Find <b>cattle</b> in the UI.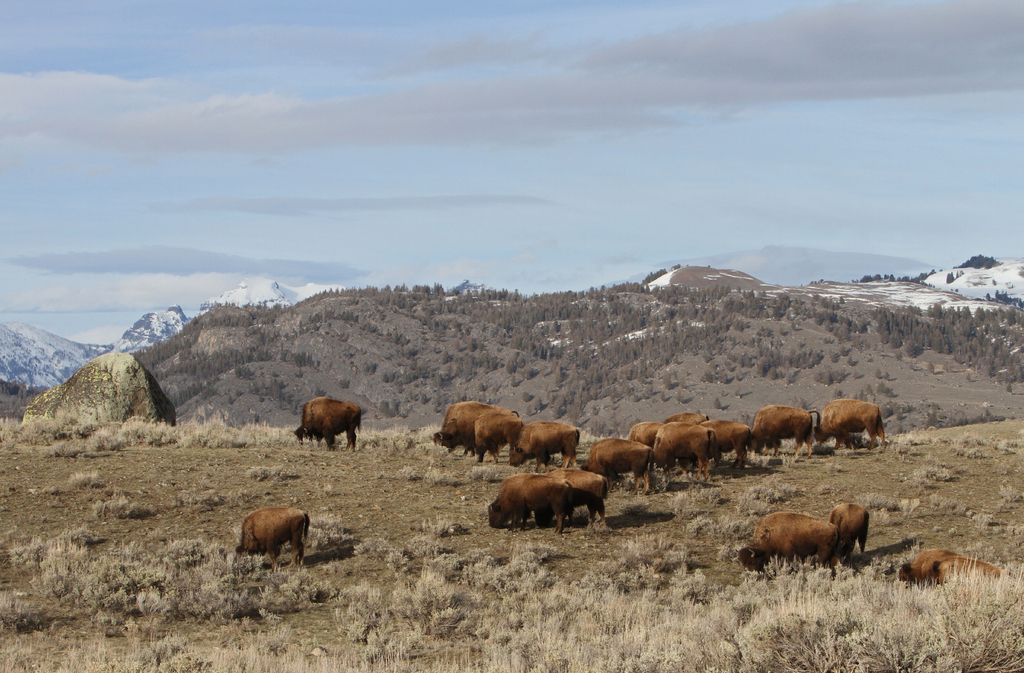
UI element at rect(740, 509, 838, 580).
